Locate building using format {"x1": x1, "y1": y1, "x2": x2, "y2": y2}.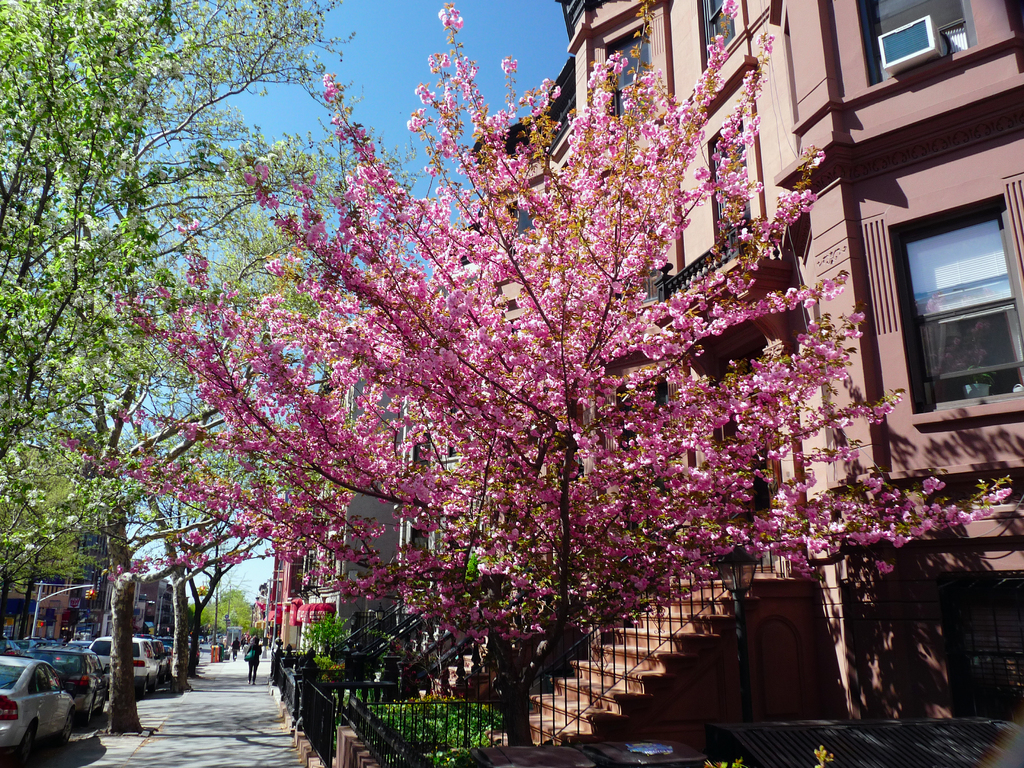
{"x1": 2, "y1": 523, "x2": 104, "y2": 637}.
